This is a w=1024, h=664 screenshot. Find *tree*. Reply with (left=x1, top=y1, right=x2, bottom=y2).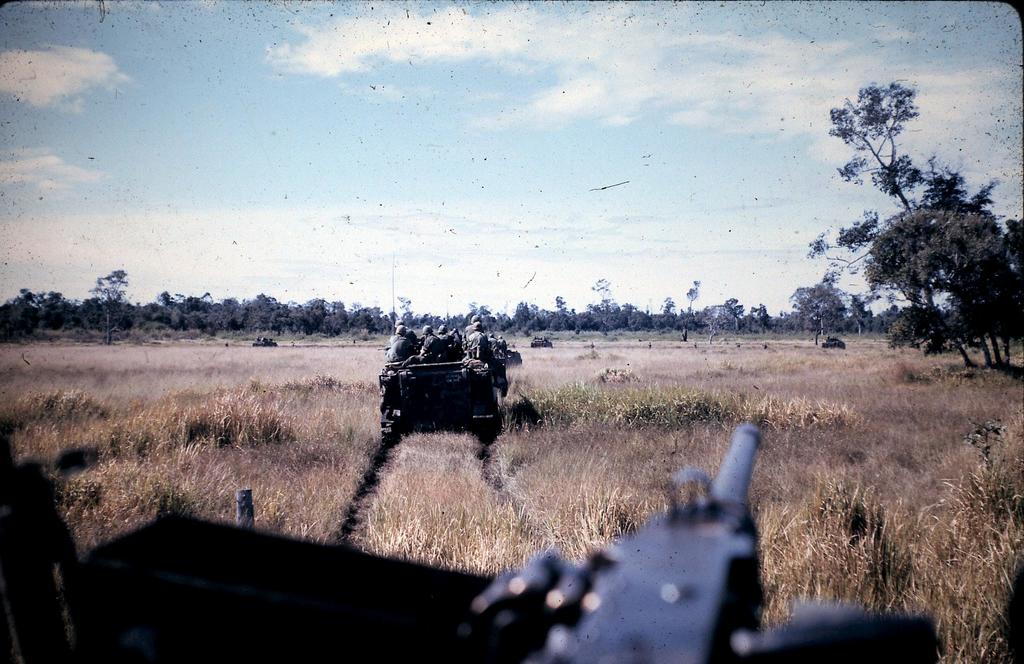
(left=746, top=293, right=774, bottom=336).
